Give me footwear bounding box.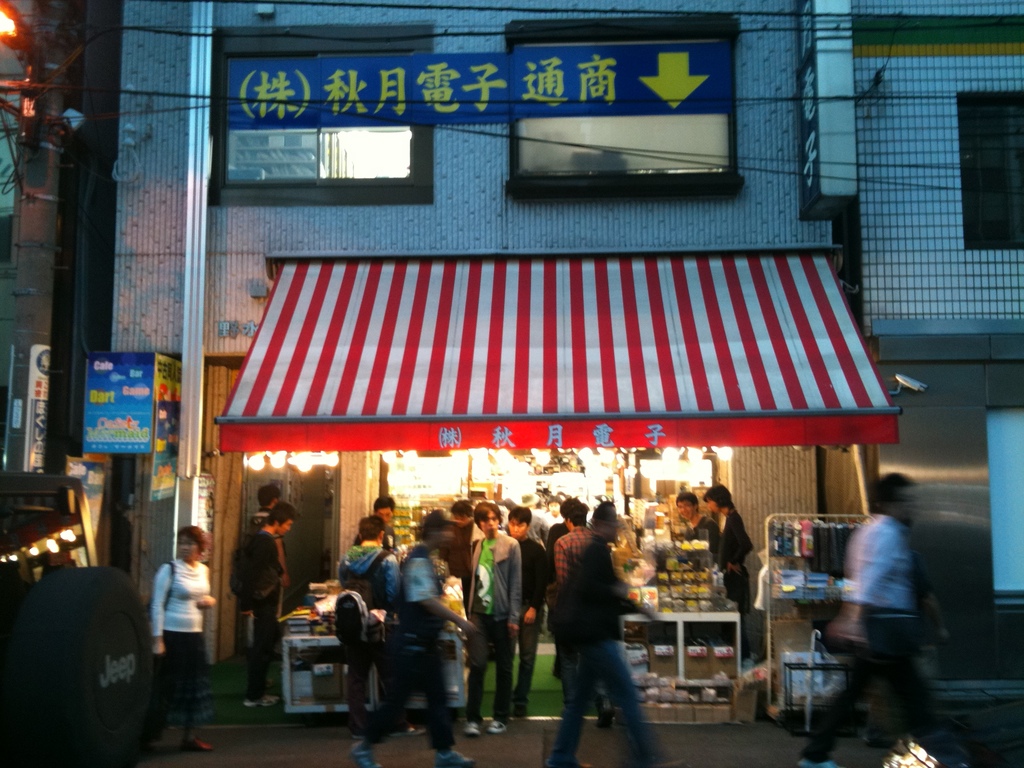
[x1=486, y1=718, x2=511, y2=738].
